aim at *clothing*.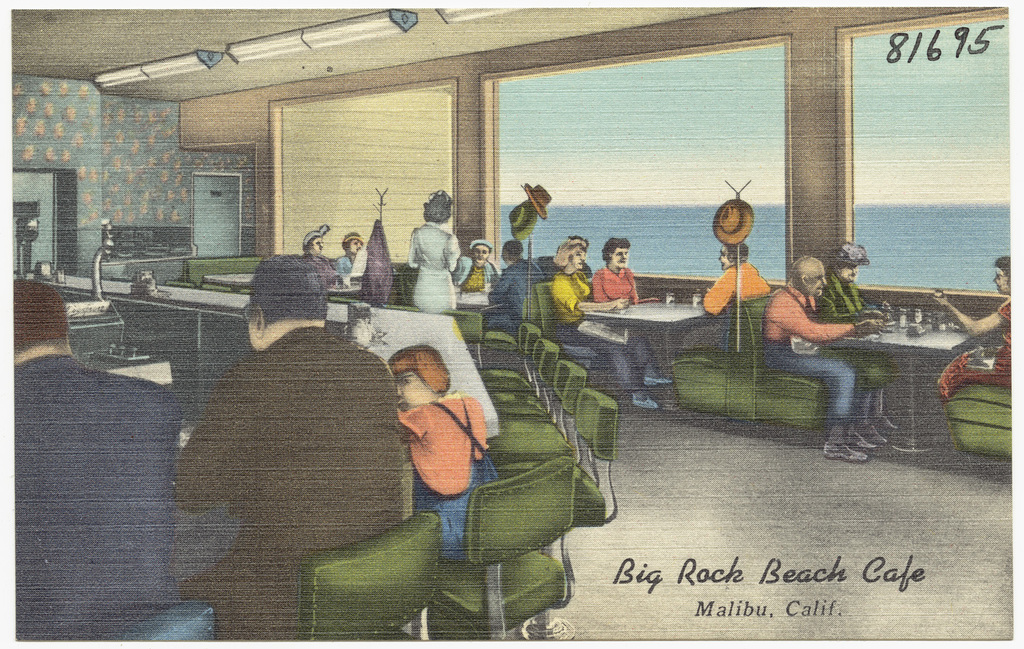
Aimed at x1=593 y1=268 x2=656 y2=369.
